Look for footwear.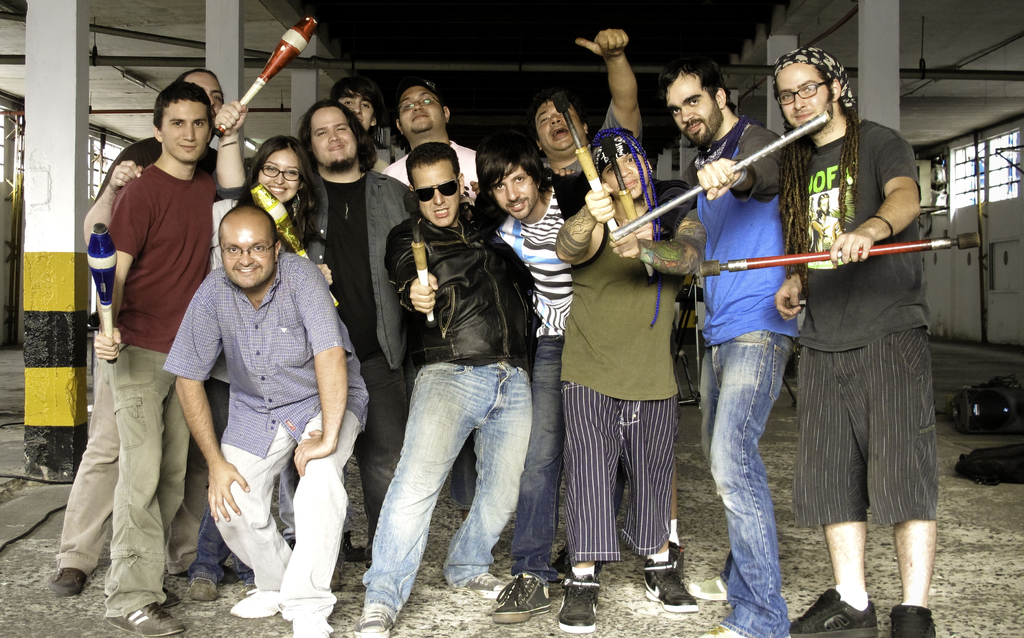
Found: detection(106, 601, 186, 634).
